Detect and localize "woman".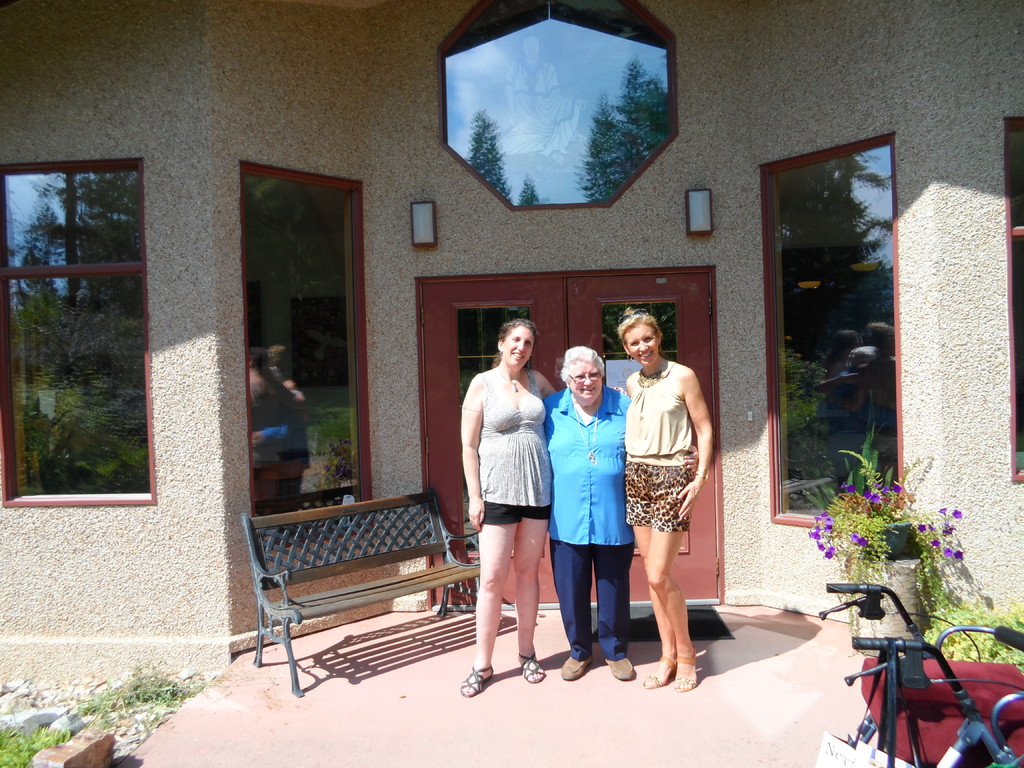
Localized at bbox=[609, 304, 715, 692].
